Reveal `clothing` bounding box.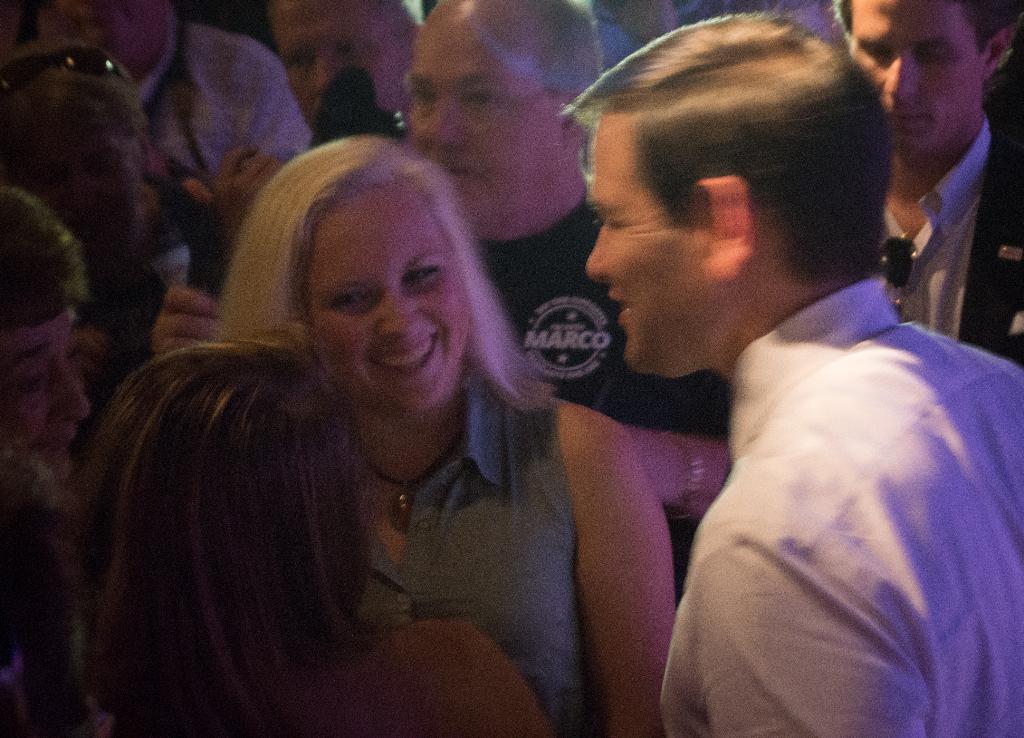
Revealed: bbox=(643, 208, 1017, 737).
